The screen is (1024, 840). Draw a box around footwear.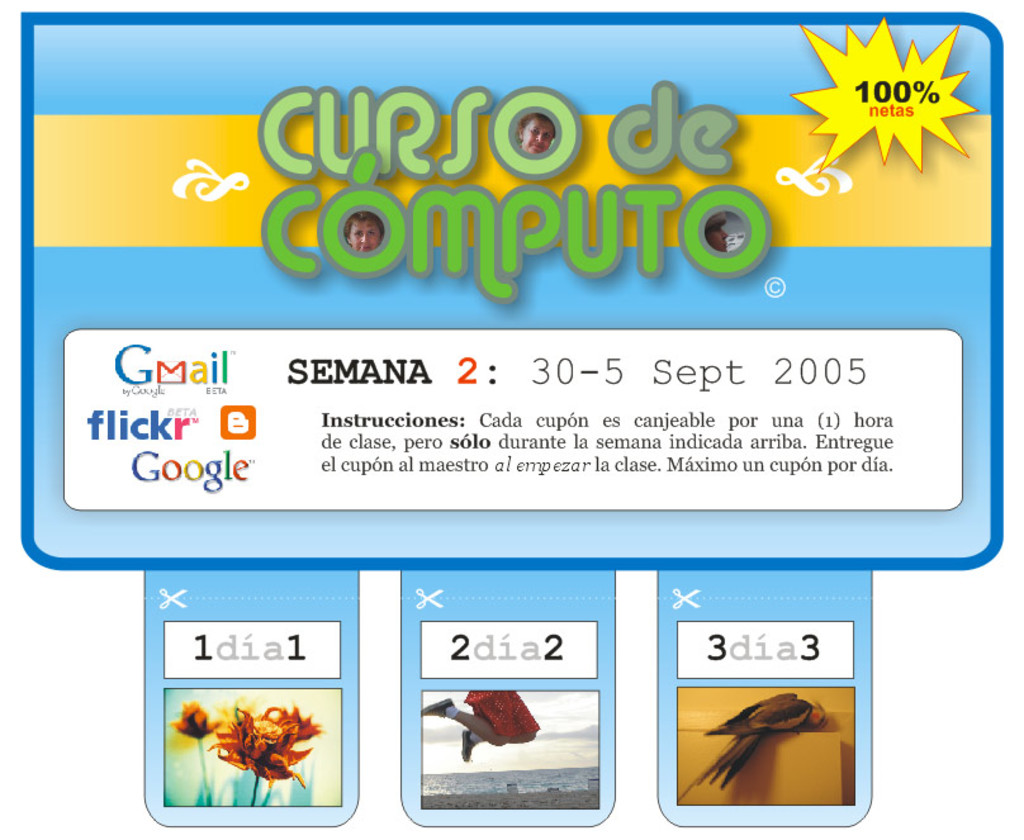
<region>455, 726, 474, 761</region>.
